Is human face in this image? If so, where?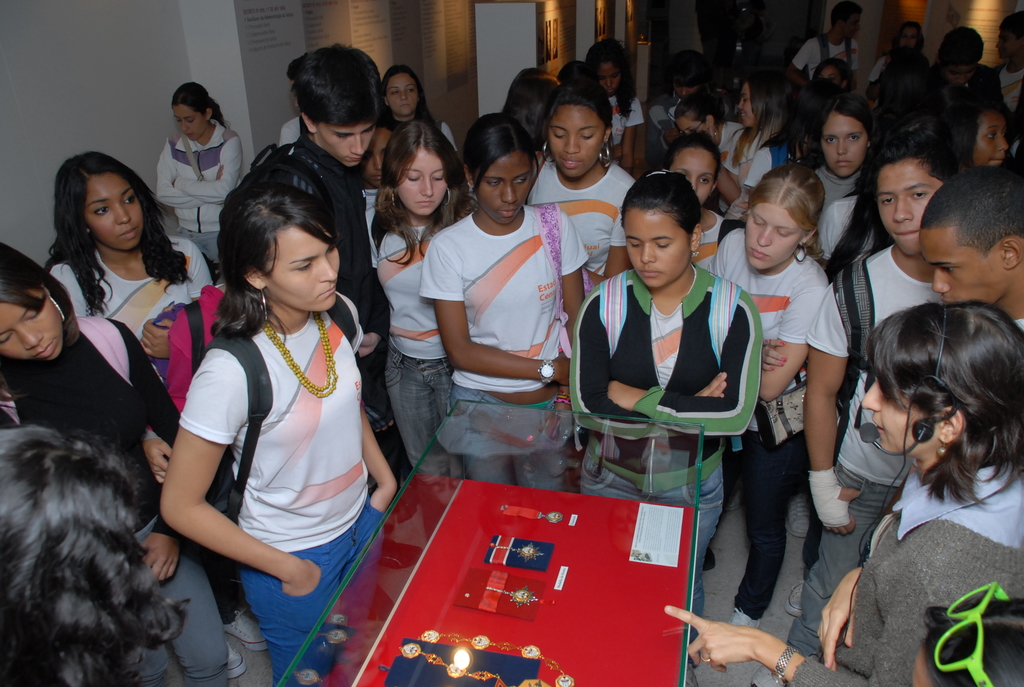
Yes, at [387,83,419,120].
